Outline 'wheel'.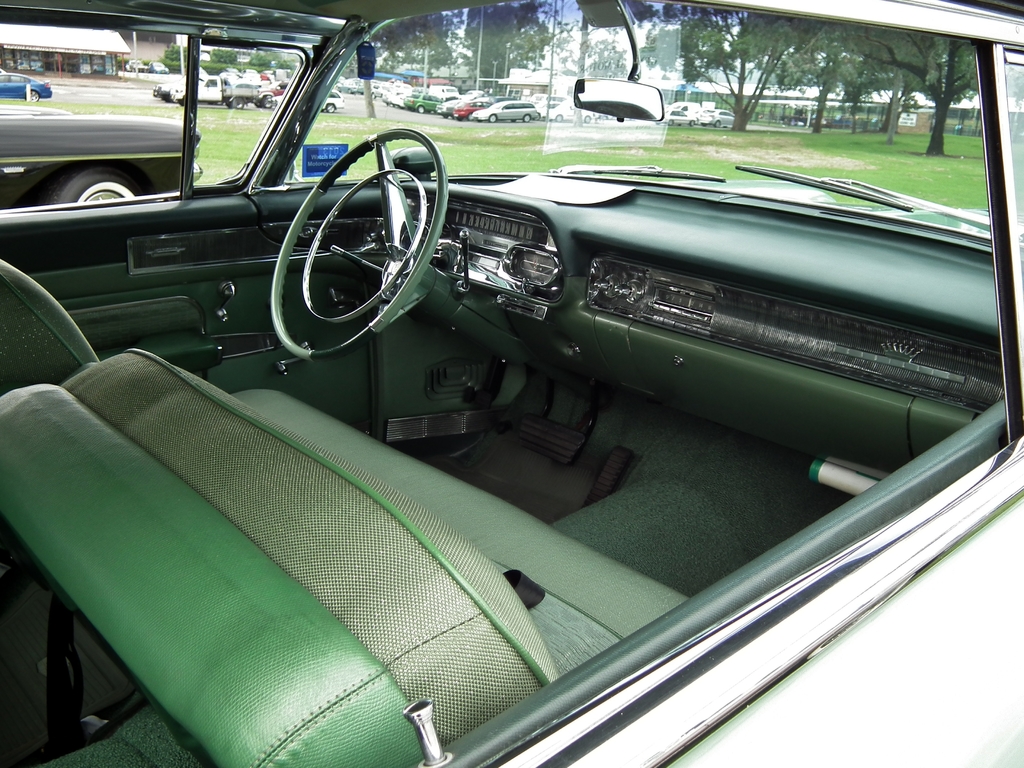
Outline: <region>584, 116, 591, 121</region>.
